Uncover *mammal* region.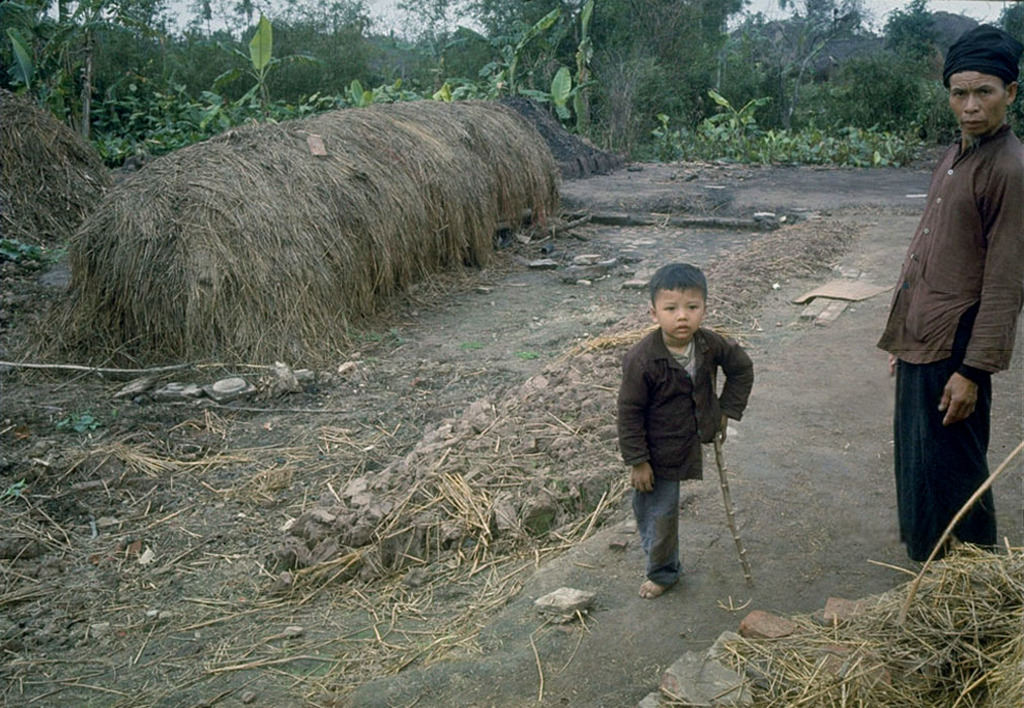
Uncovered: left=606, top=264, right=758, bottom=599.
